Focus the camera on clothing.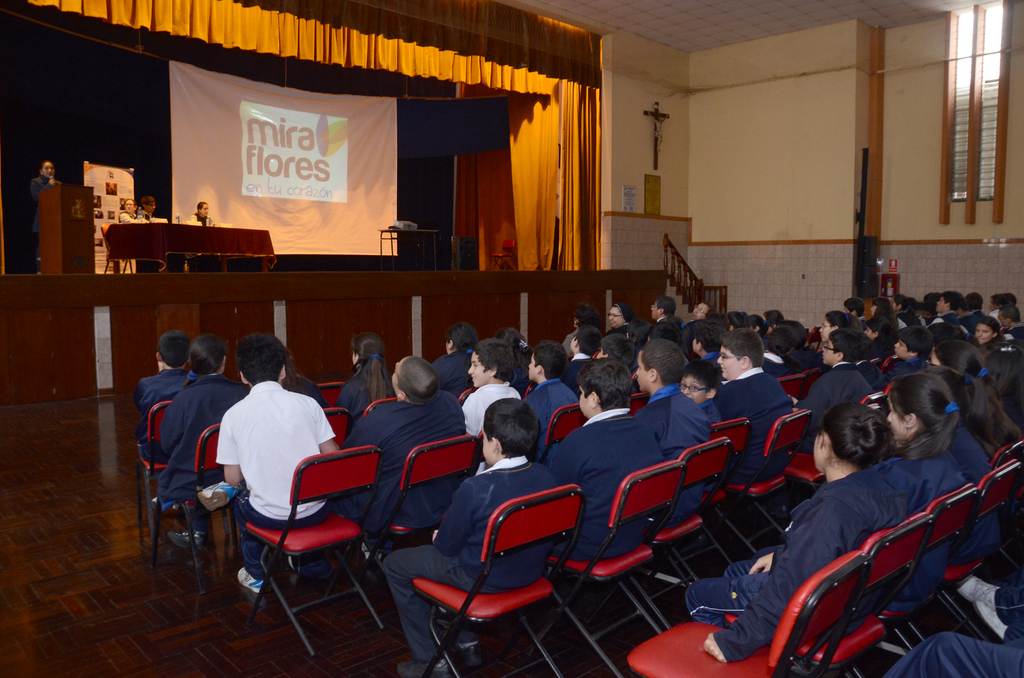
Focus region: rect(30, 172, 60, 265).
